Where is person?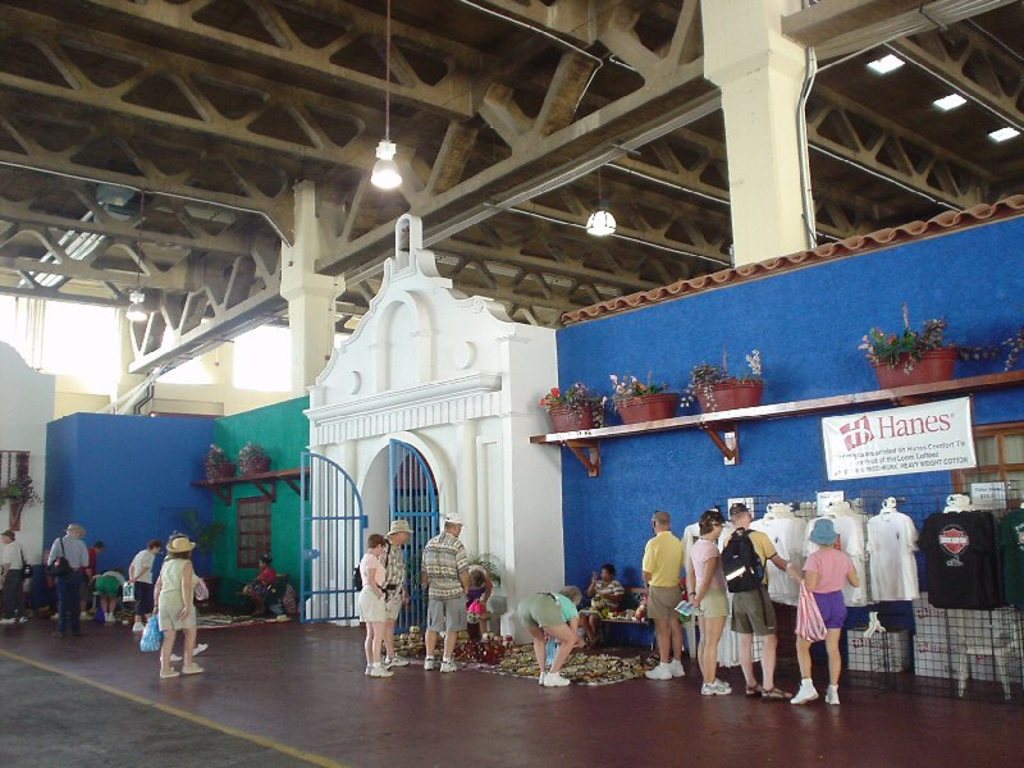
crop(518, 584, 576, 698).
